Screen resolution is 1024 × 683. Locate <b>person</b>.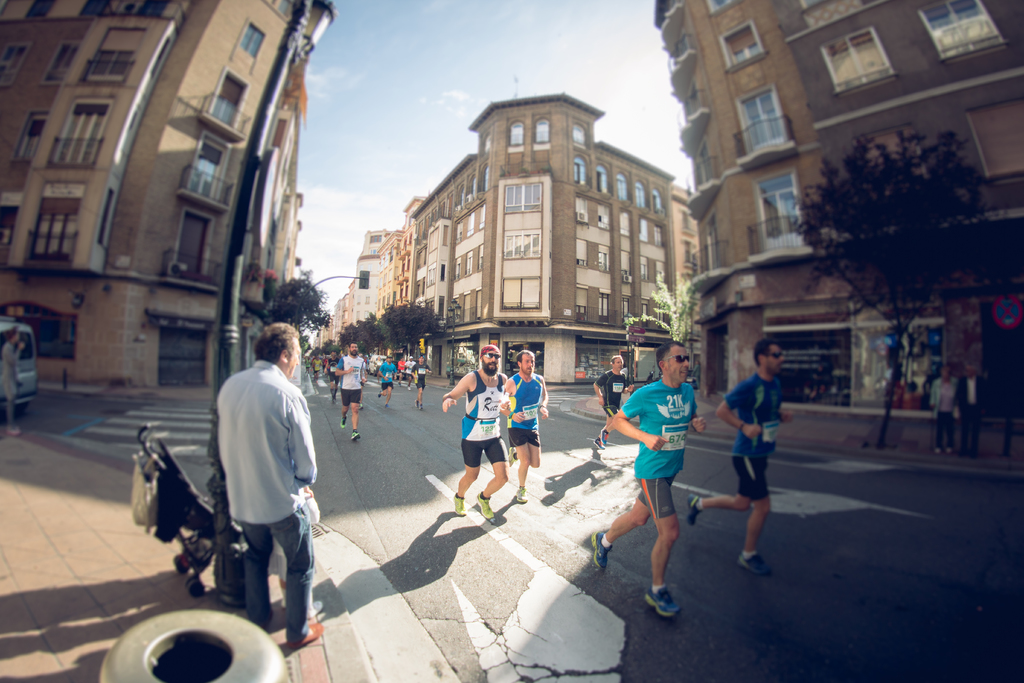
(587, 334, 710, 623).
